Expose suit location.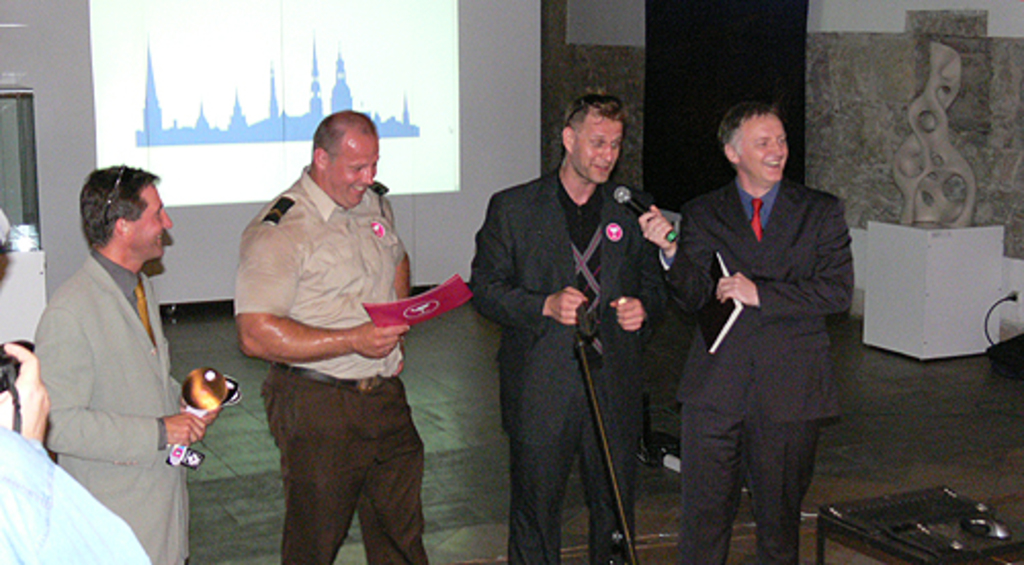
Exposed at <box>668,100,862,564</box>.
